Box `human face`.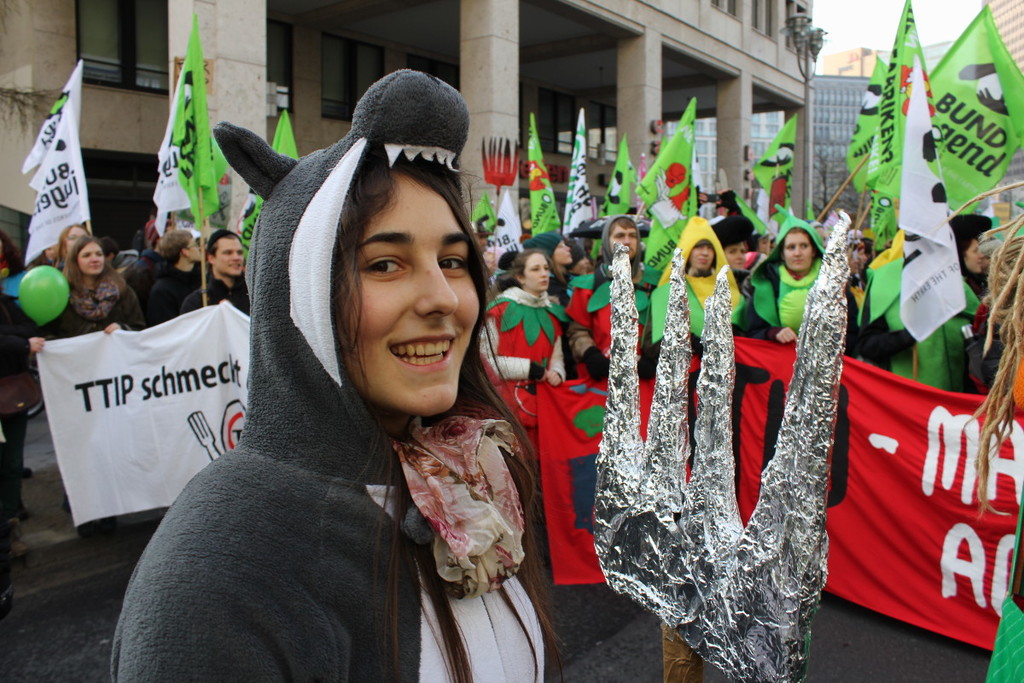
<box>522,254,552,289</box>.
